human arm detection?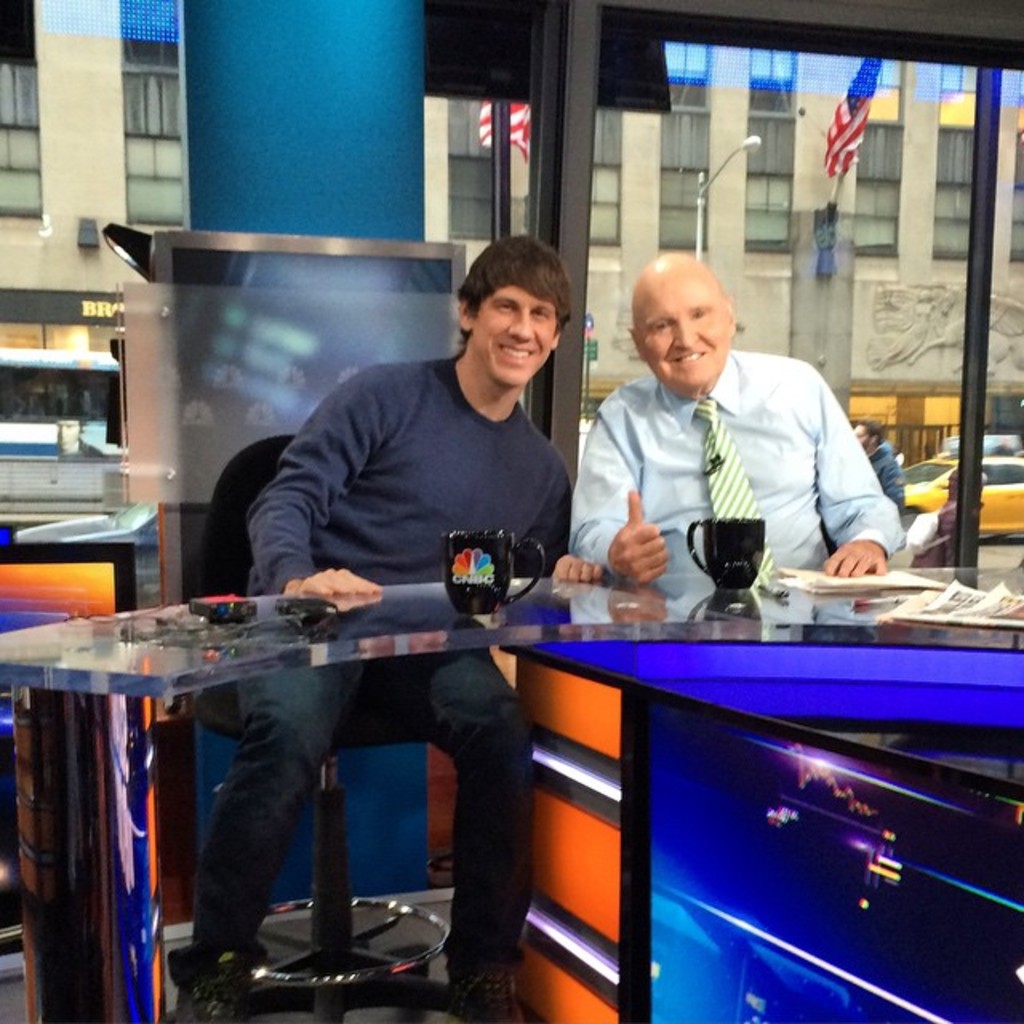
detection(253, 381, 403, 600)
